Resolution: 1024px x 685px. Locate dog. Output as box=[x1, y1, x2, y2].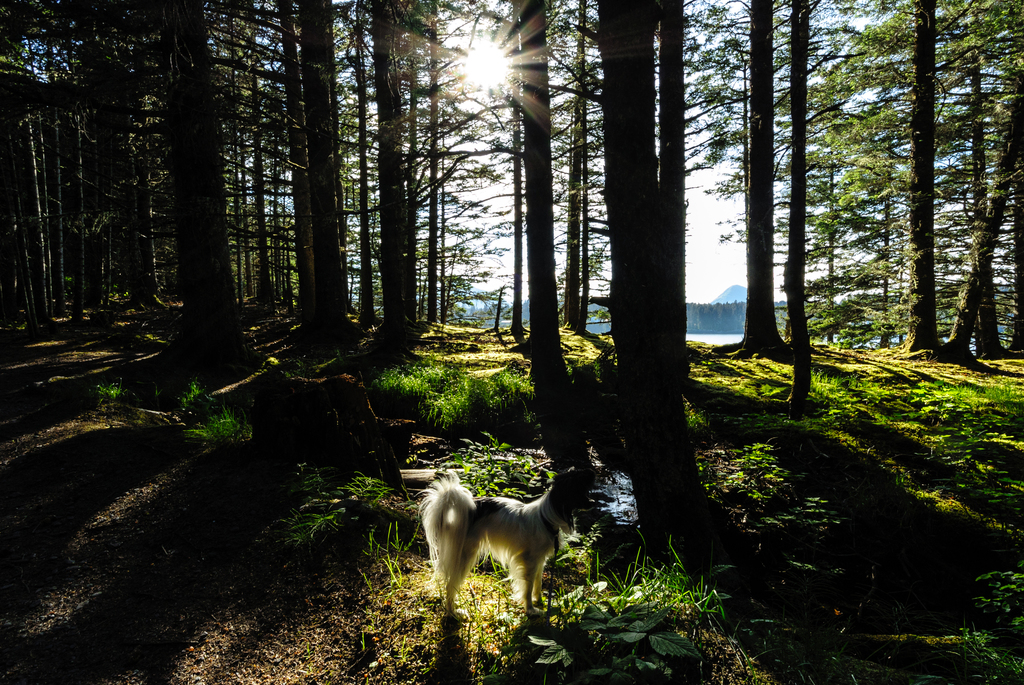
box=[417, 476, 598, 615].
